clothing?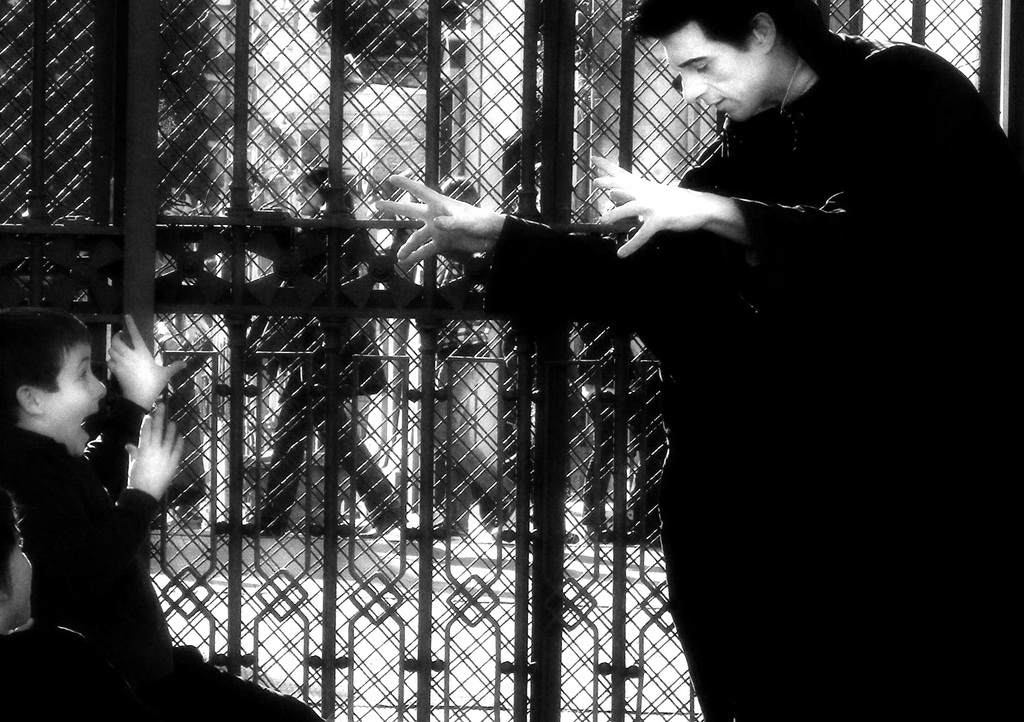
261,194,402,525
